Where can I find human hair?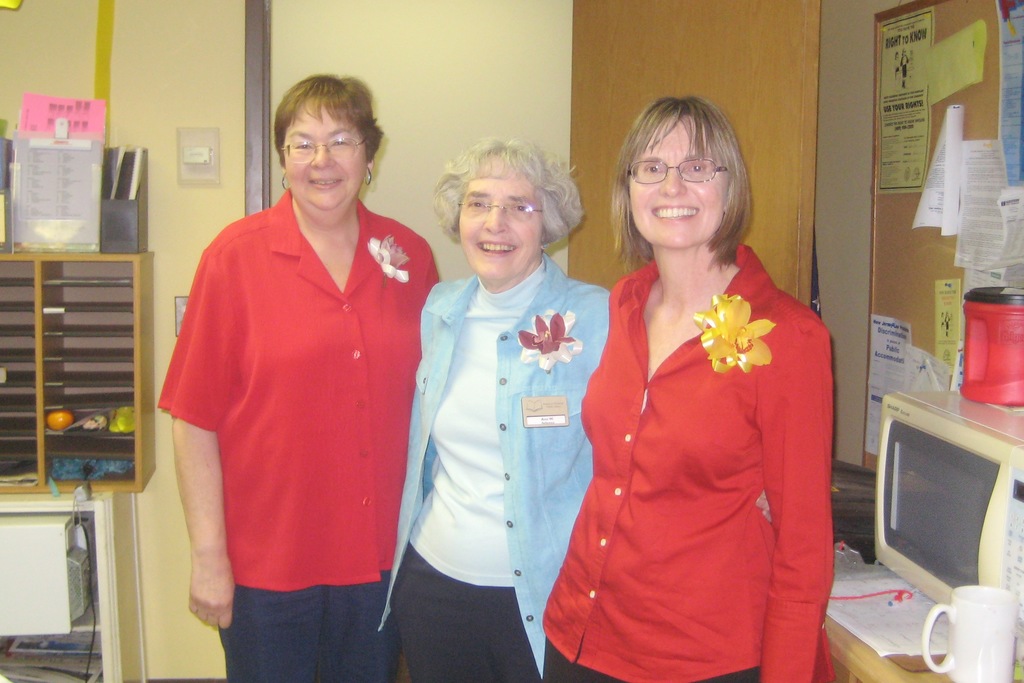
You can find it at 603:100:758:229.
